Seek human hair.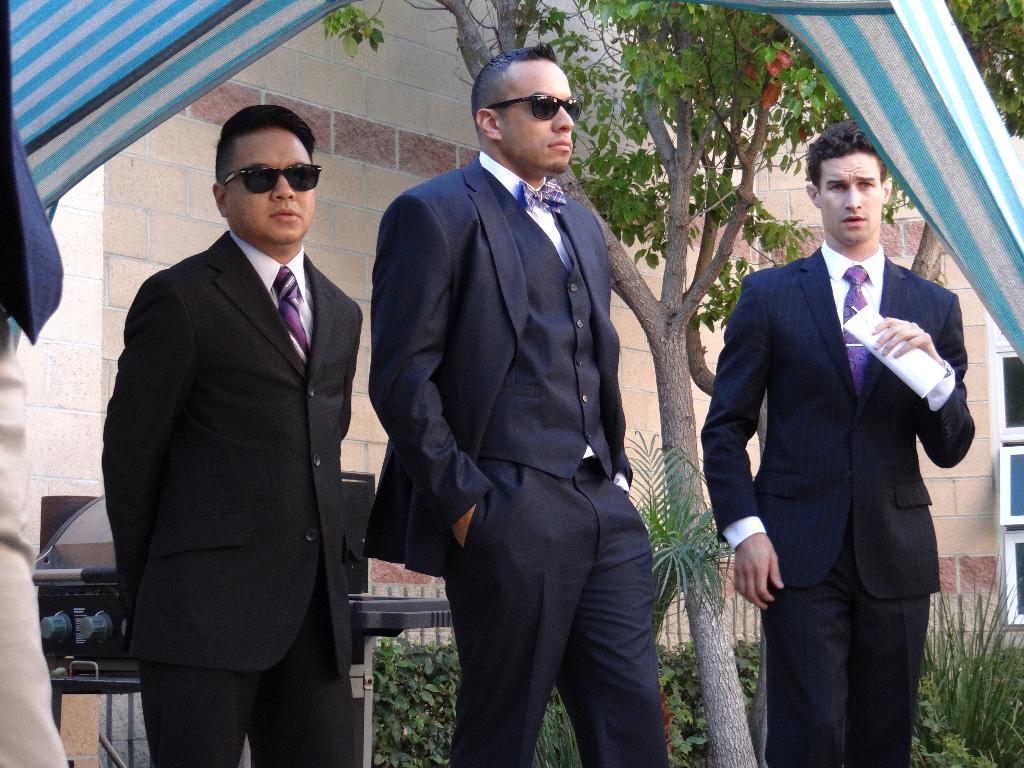
x1=469, y1=40, x2=555, y2=124.
